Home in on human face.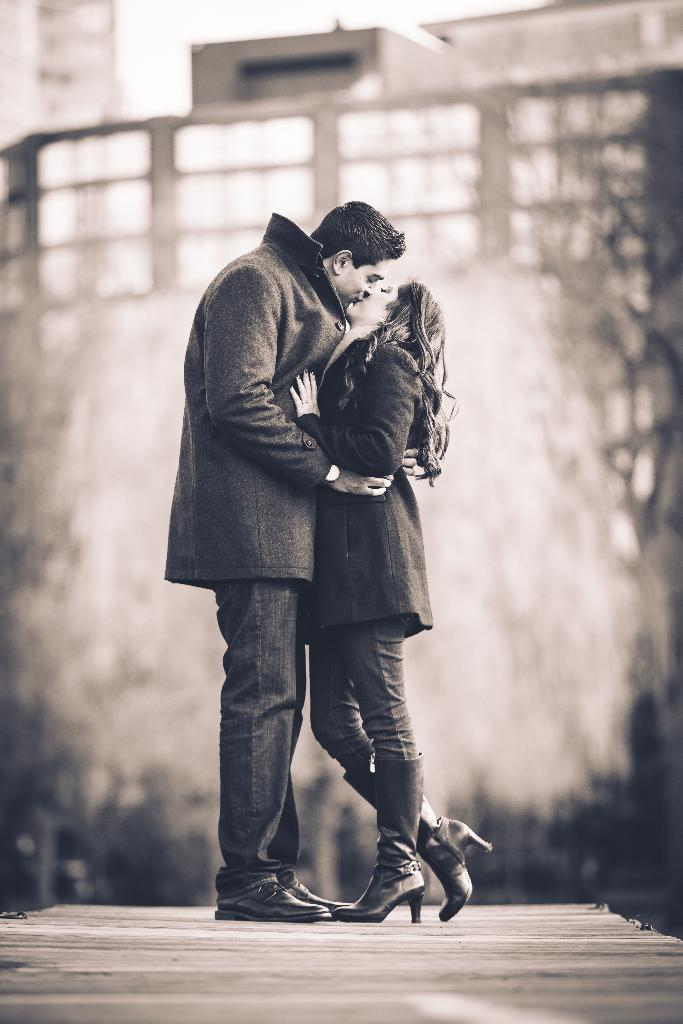
Homed in at (x1=344, y1=279, x2=400, y2=323).
